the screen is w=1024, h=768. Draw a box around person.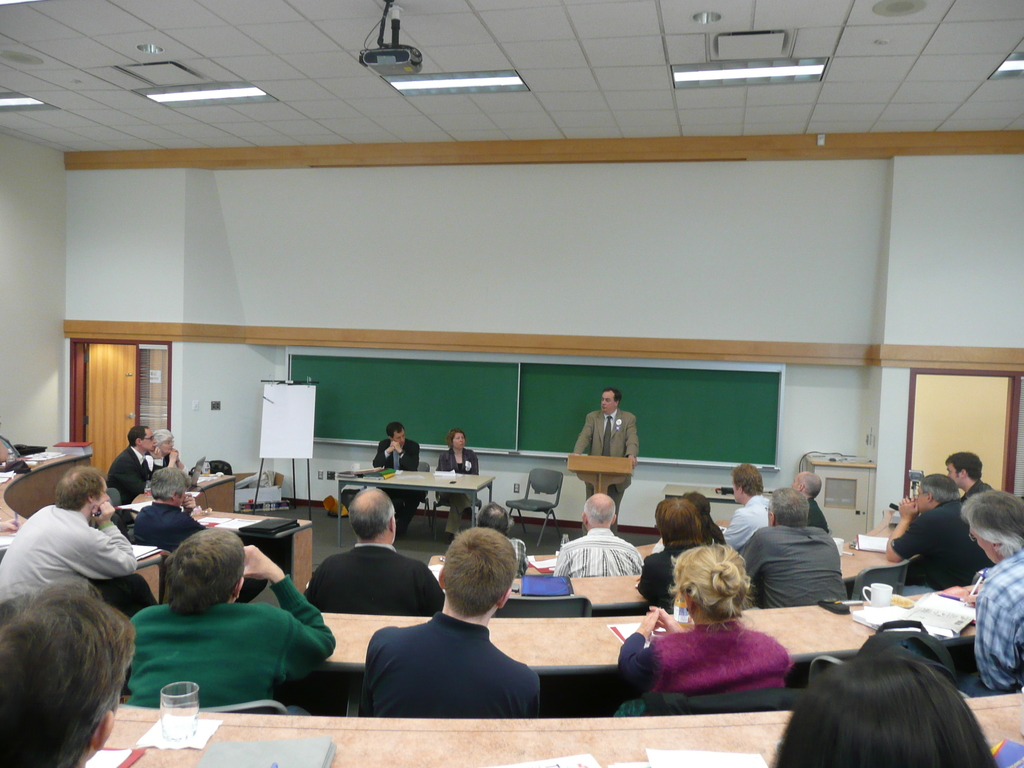
BBox(152, 429, 189, 474).
